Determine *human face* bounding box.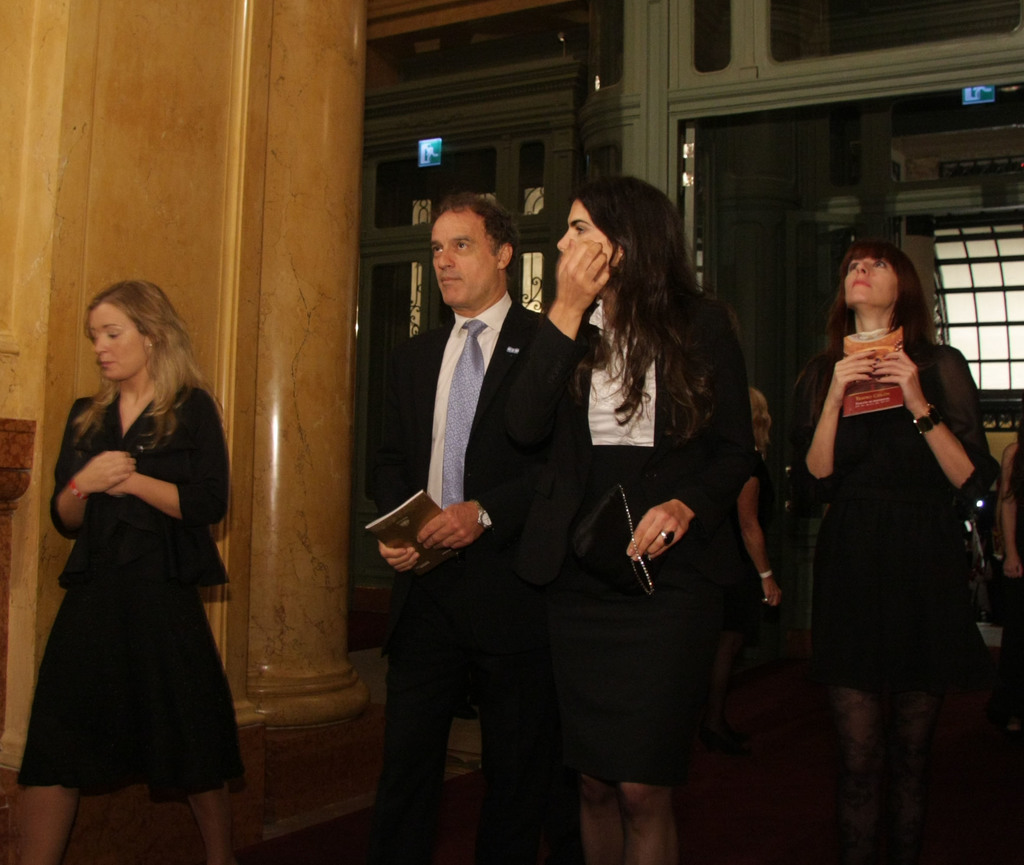
Determined: Rect(428, 211, 499, 306).
